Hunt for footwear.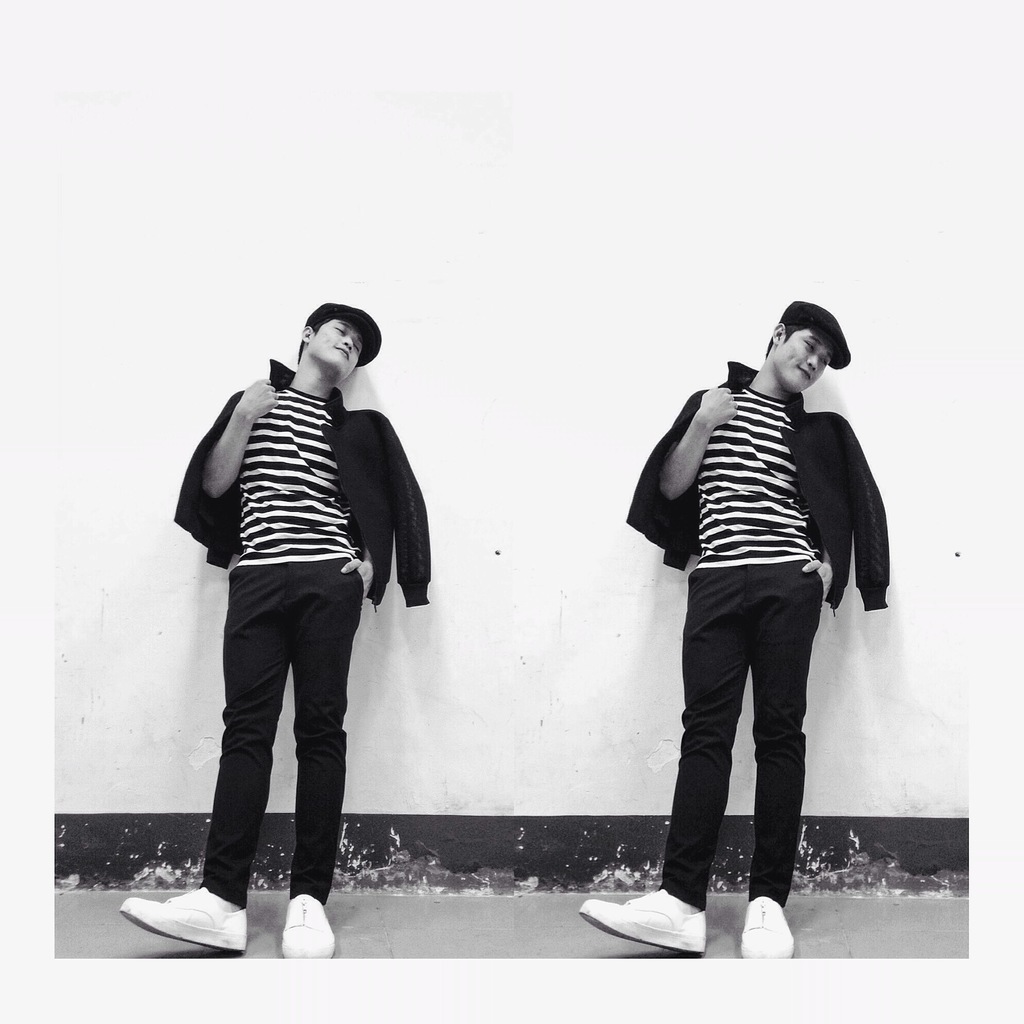
Hunted down at [x1=109, y1=878, x2=267, y2=963].
